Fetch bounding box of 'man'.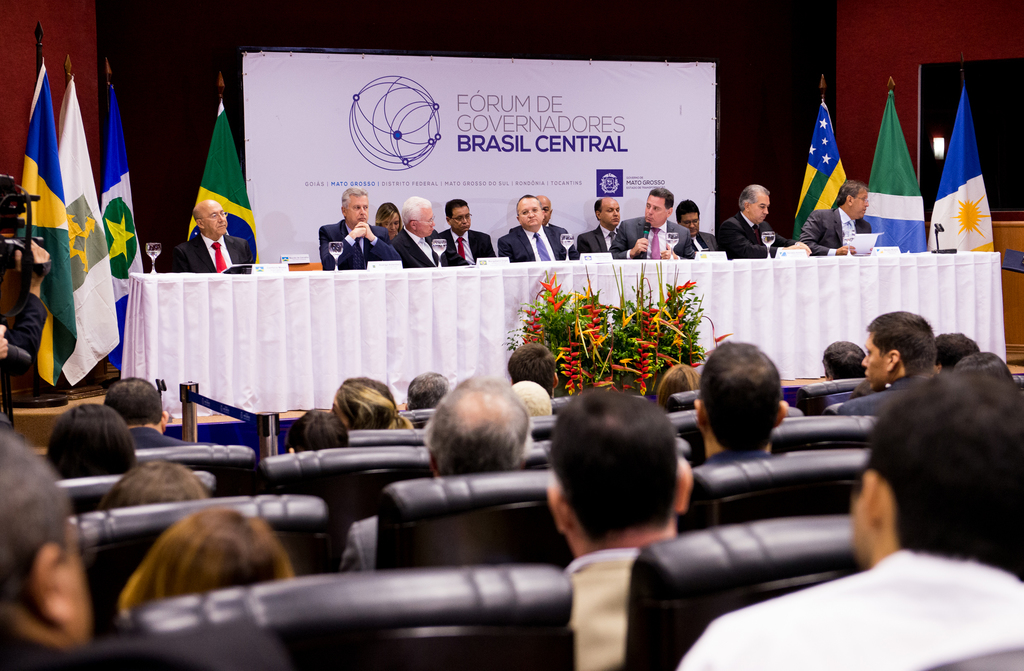
Bbox: box=[675, 200, 719, 250].
